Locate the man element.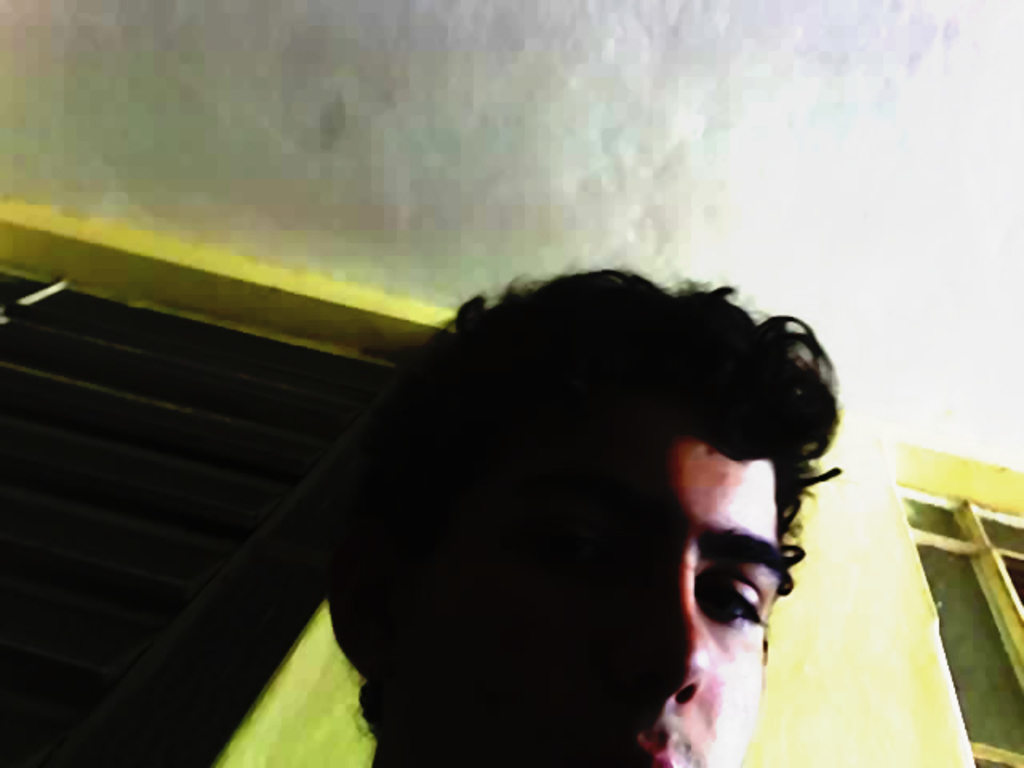
Element bbox: 325:272:848:766.
